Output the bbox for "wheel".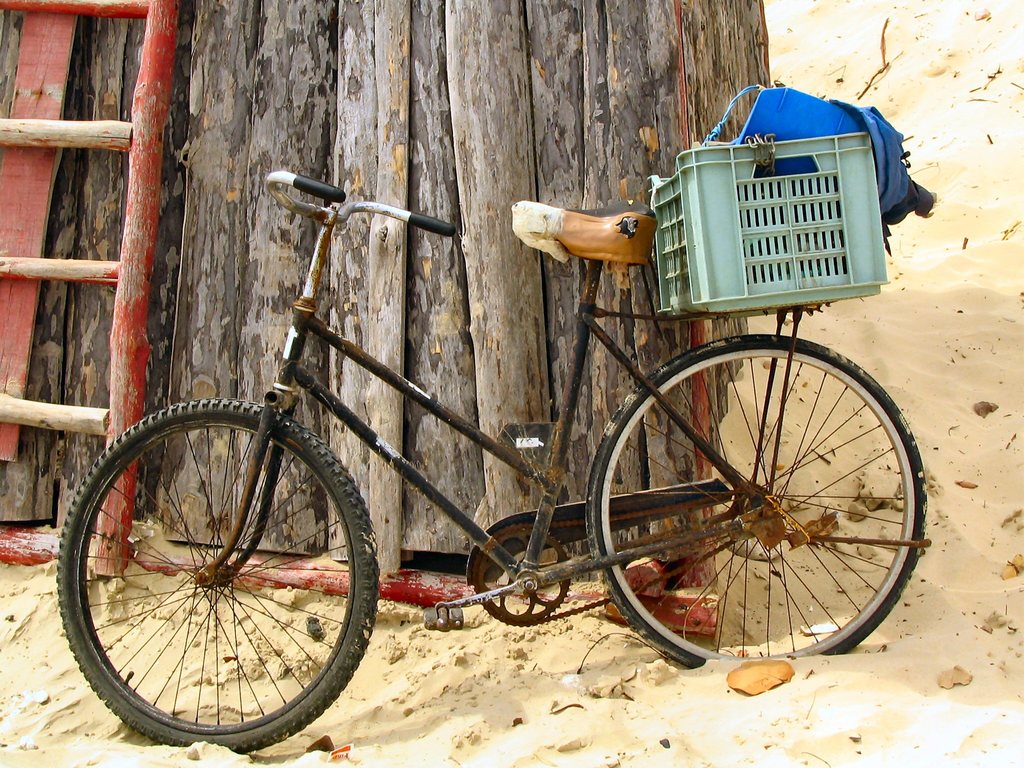
{"x1": 583, "y1": 331, "x2": 927, "y2": 668}.
